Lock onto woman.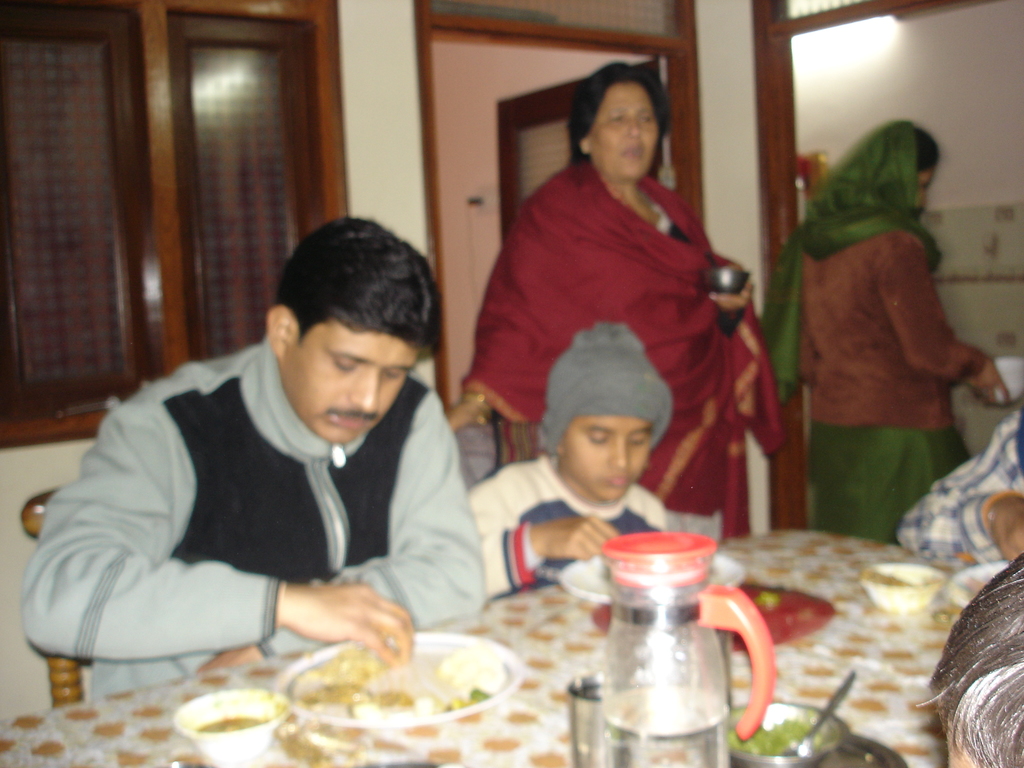
Locked: left=481, top=72, right=761, bottom=561.
